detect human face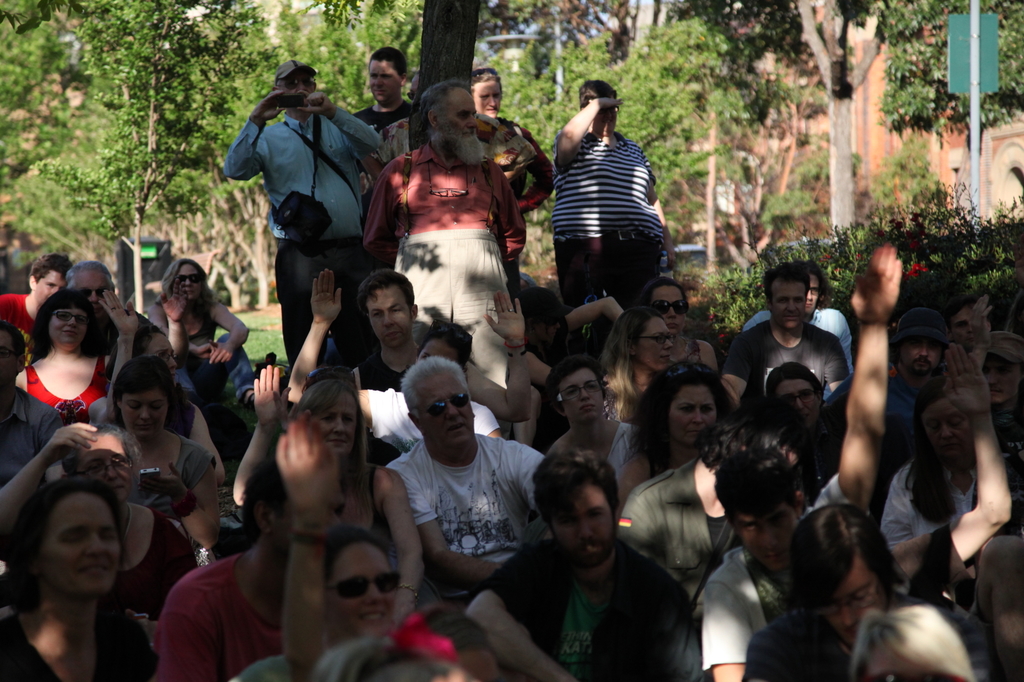
x1=789, y1=376, x2=824, y2=421
